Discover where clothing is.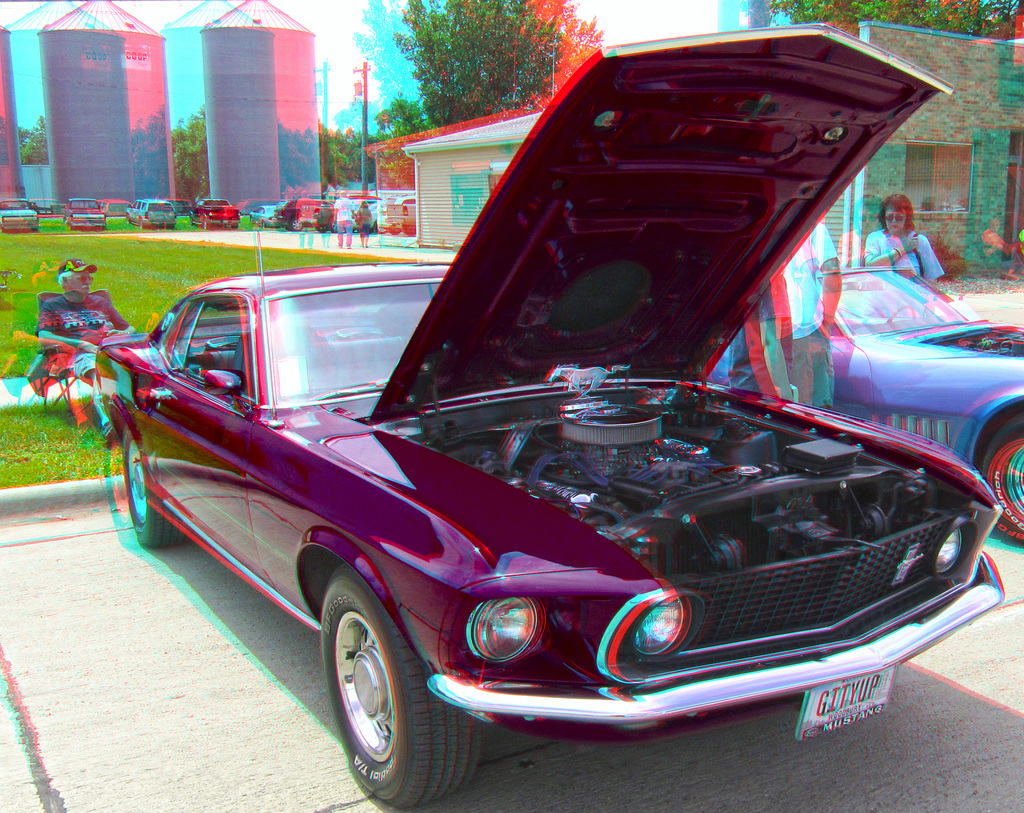
Discovered at [x1=356, y1=201, x2=373, y2=236].
